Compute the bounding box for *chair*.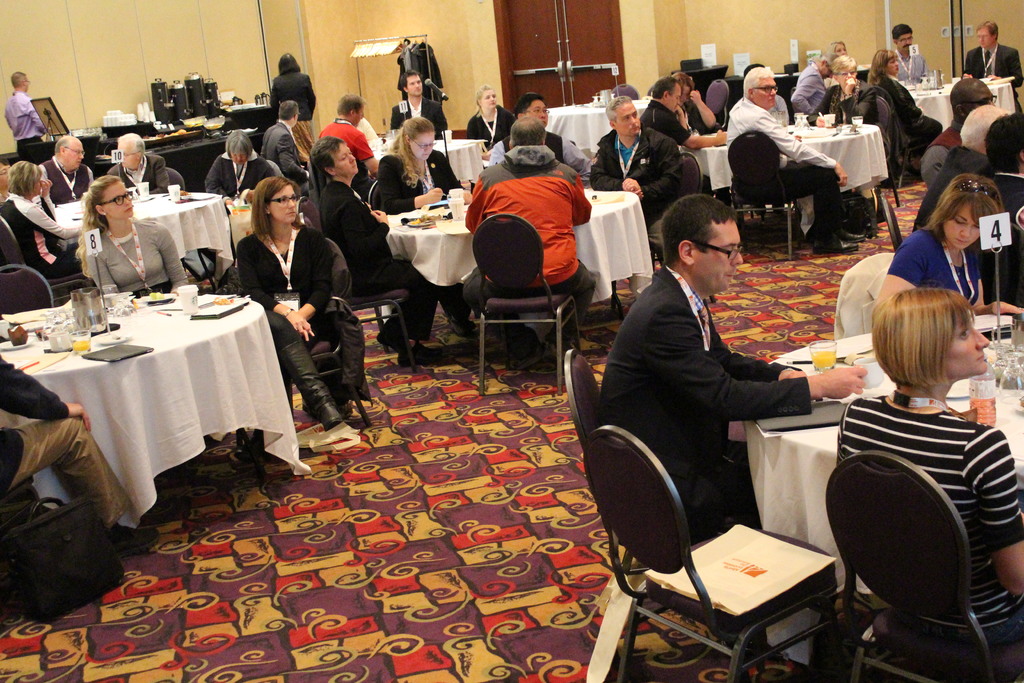
bbox(299, 216, 419, 372).
